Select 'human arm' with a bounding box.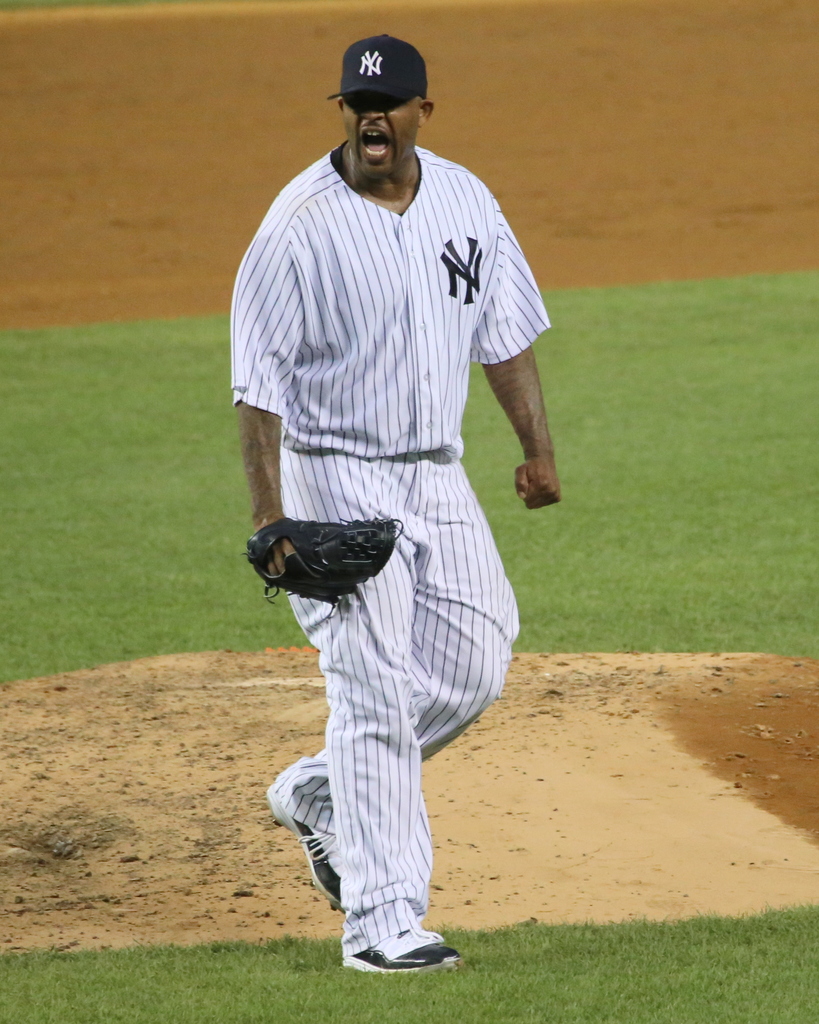
rect(459, 198, 559, 511).
